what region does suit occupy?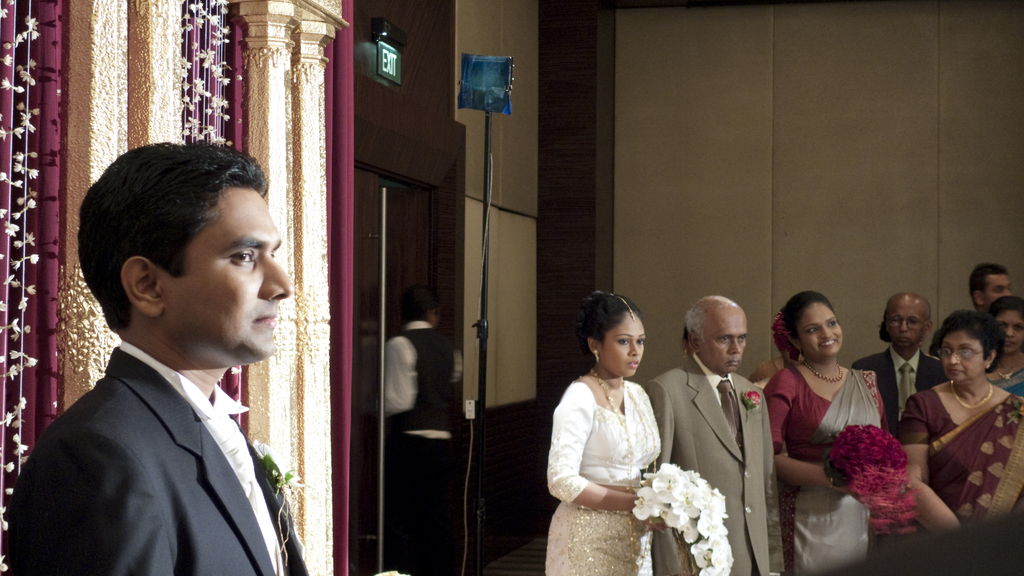
(7,346,311,575).
